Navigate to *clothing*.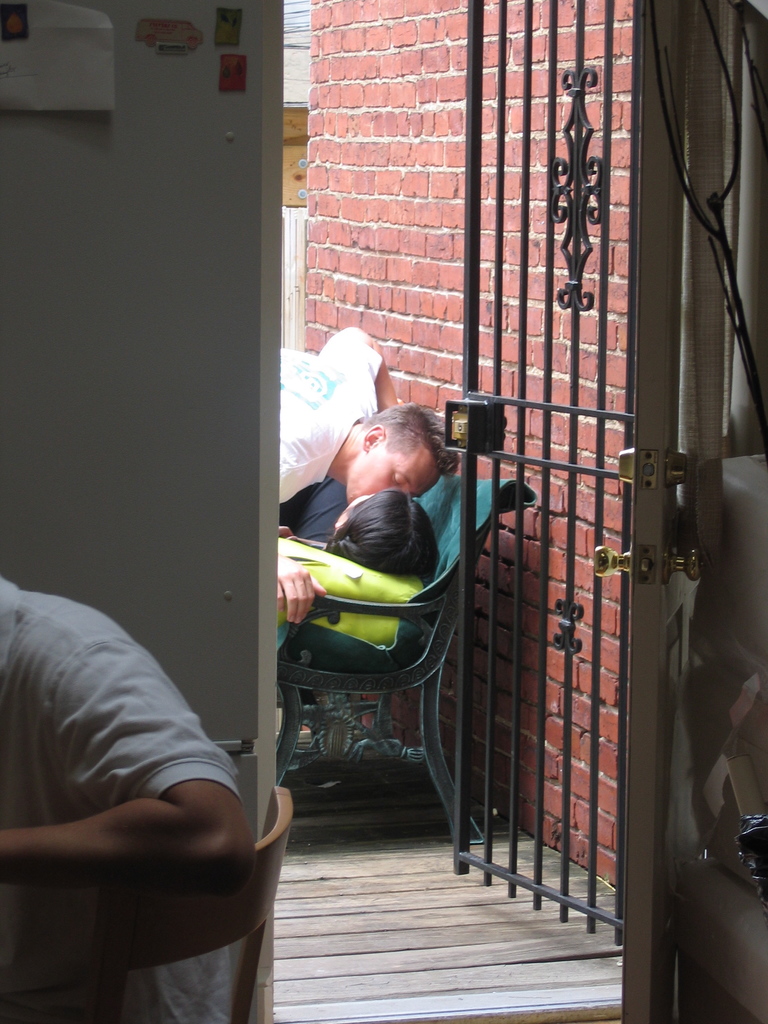
Navigation target: [x1=279, y1=474, x2=349, y2=546].
